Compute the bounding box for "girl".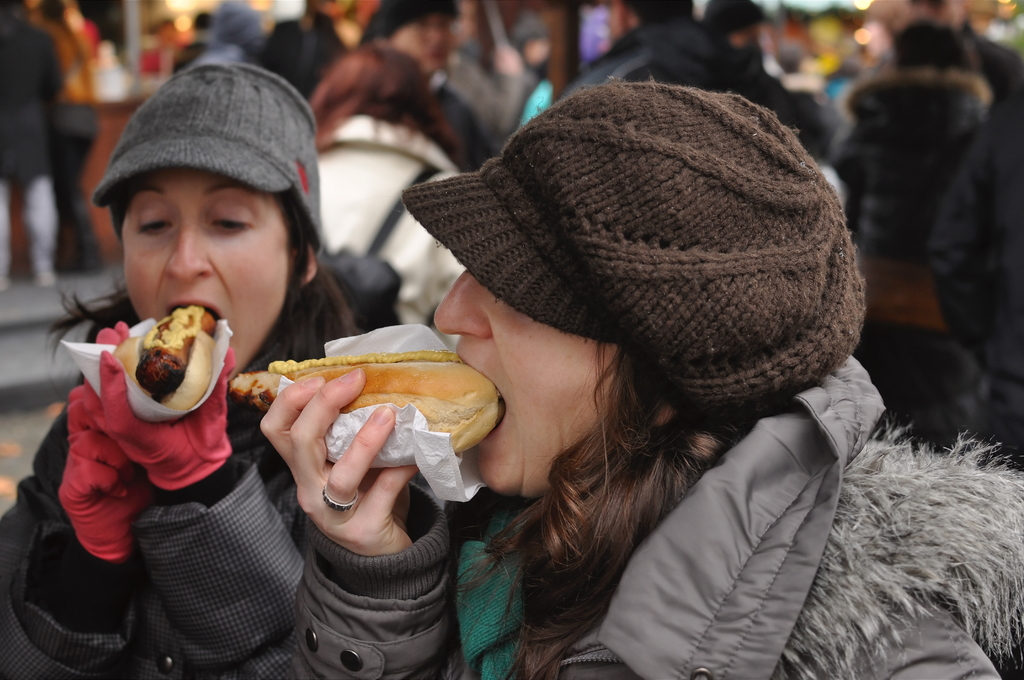
bbox=[257, 79, 1021, 678].
